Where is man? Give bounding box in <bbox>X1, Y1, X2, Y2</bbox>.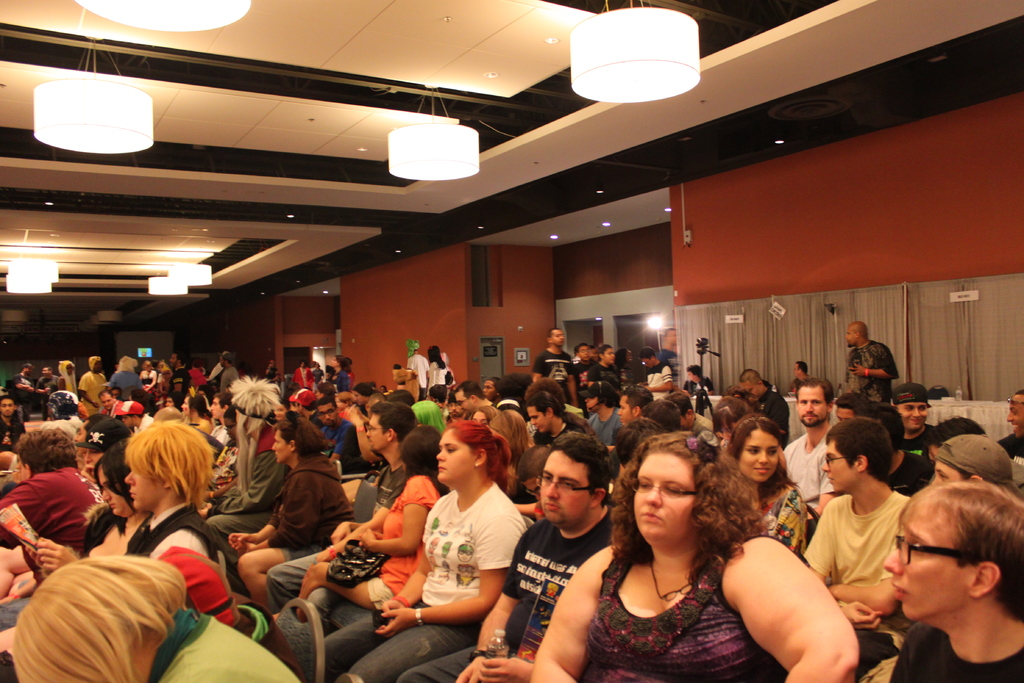
<bbox>740, 377, 792, 443</bbox>.
